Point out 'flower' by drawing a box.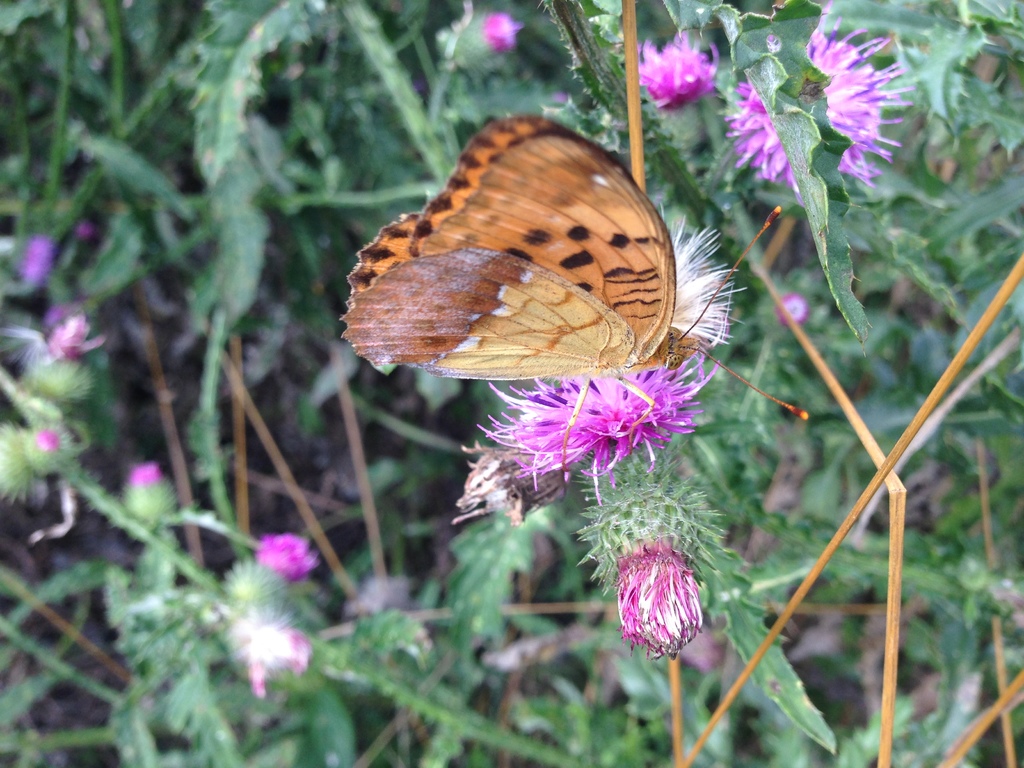
259 527 314 584.
